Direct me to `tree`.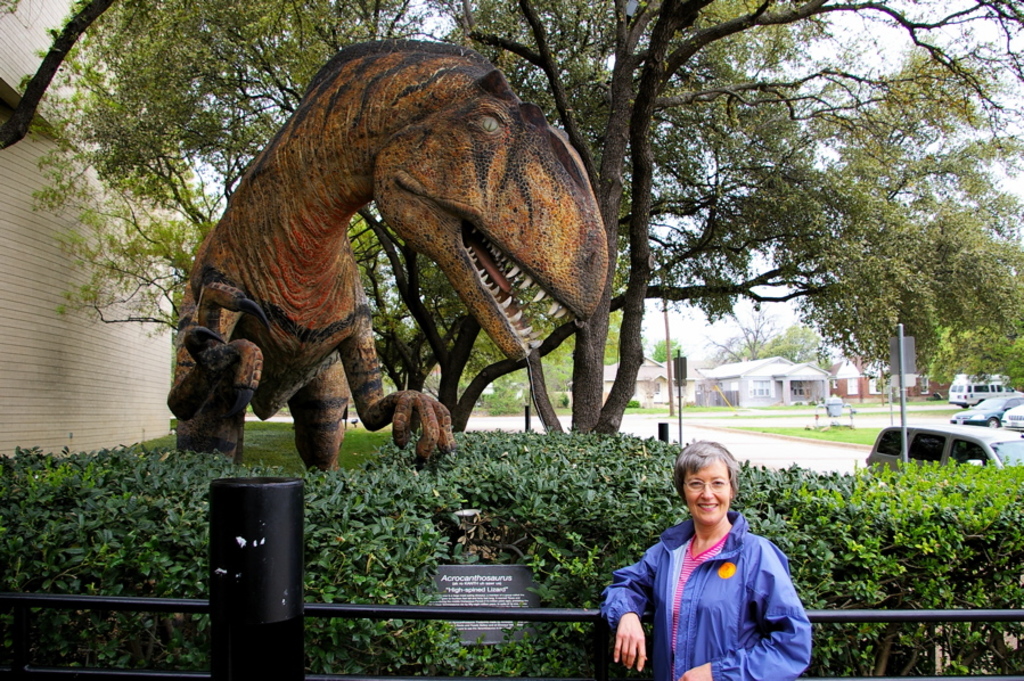
Direction: <region>698, 306, 776, 364</region>.
